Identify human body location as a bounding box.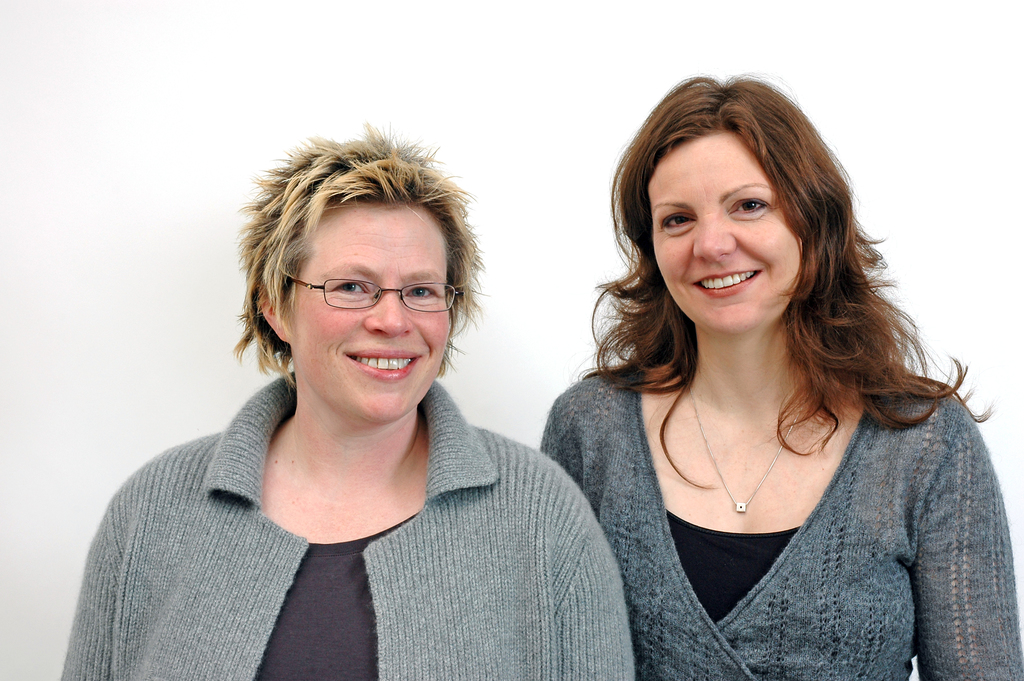
54/121/655/680.
